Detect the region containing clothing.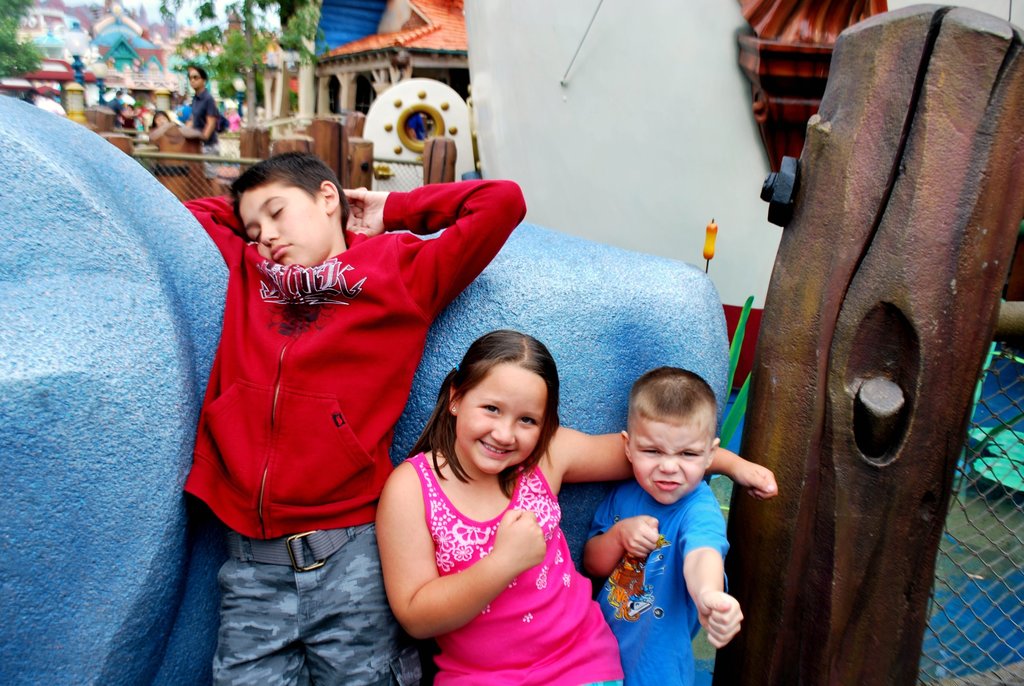
{"left": 184, "top": 81, "right": 218, "bottom": 183}.
